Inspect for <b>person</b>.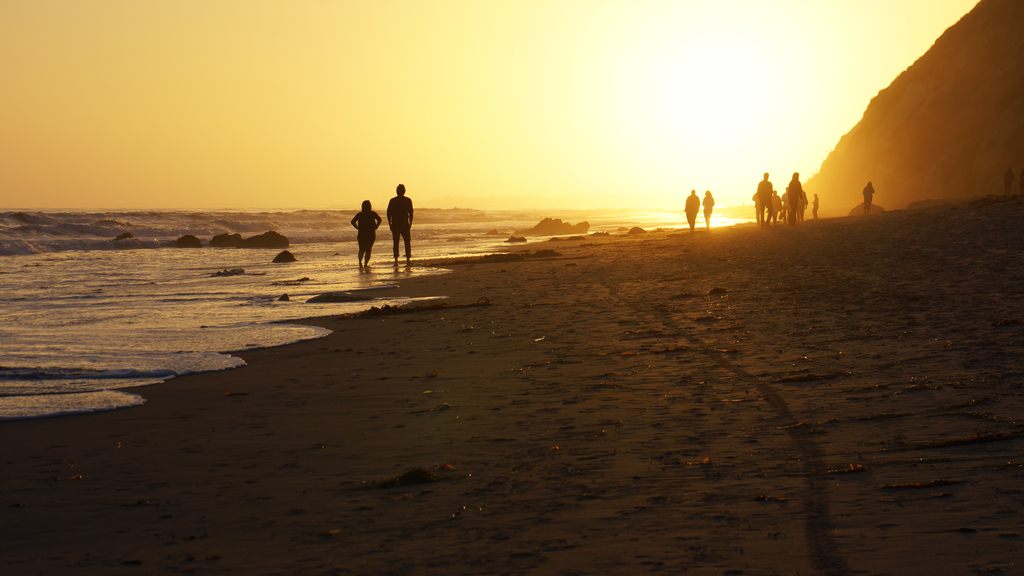
Inspection: [385,182,413,259].
